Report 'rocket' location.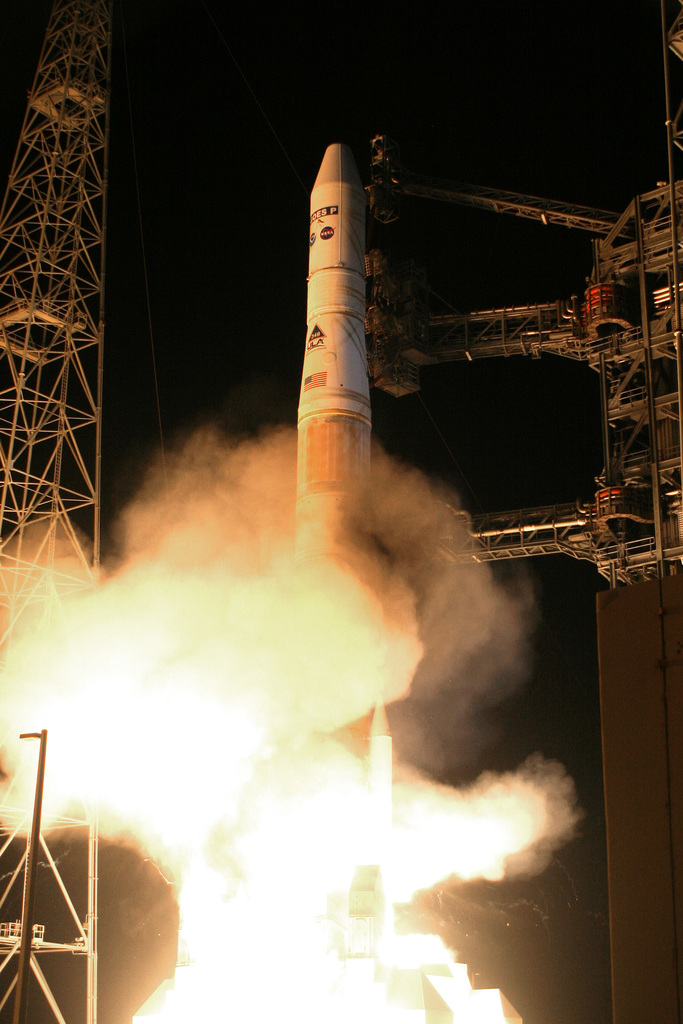
Report: bbox=(293, 147, 363, 579).
